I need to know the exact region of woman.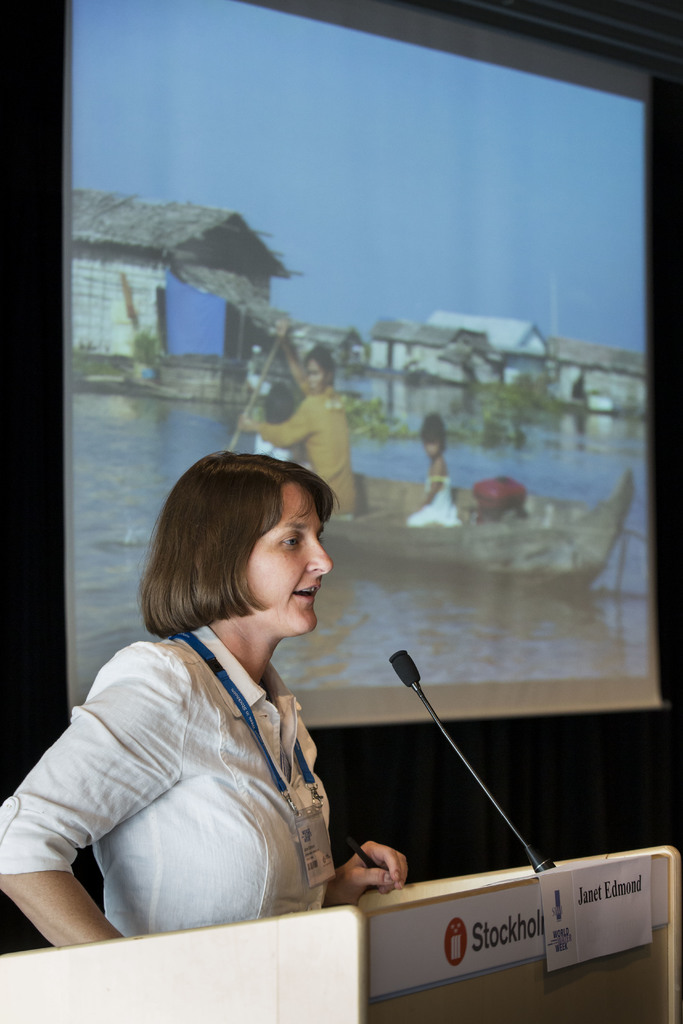
Region: region(28, 448, 399, 952).
